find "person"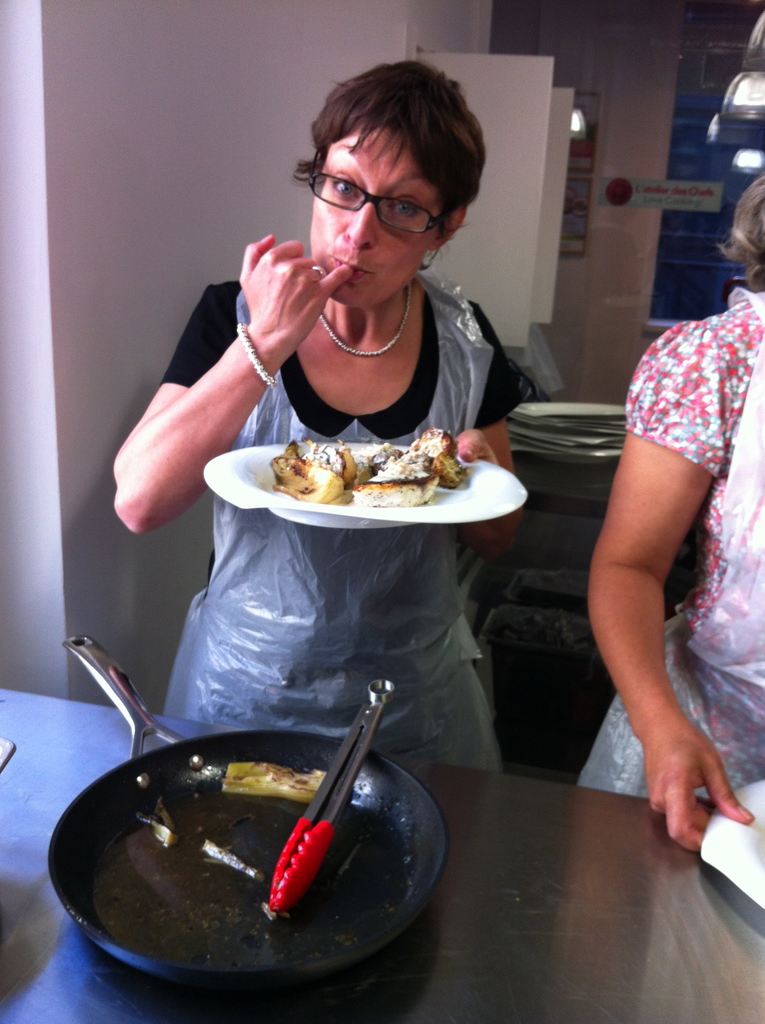
l=108, t=57, r=536, b=774
